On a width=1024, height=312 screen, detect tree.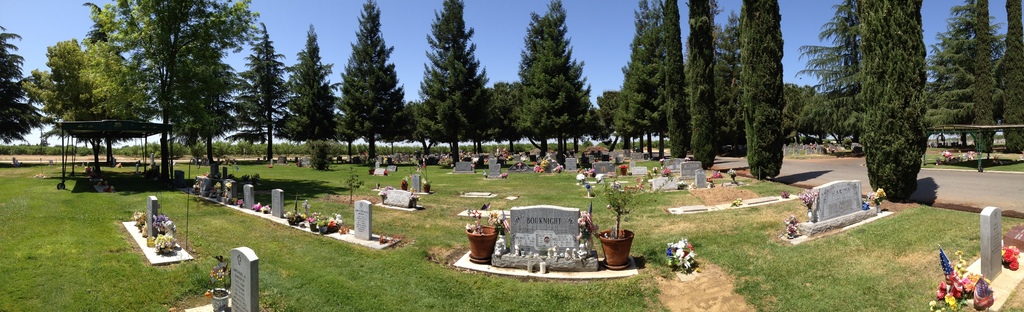
<region>57, 0, 256, 168</region>.
